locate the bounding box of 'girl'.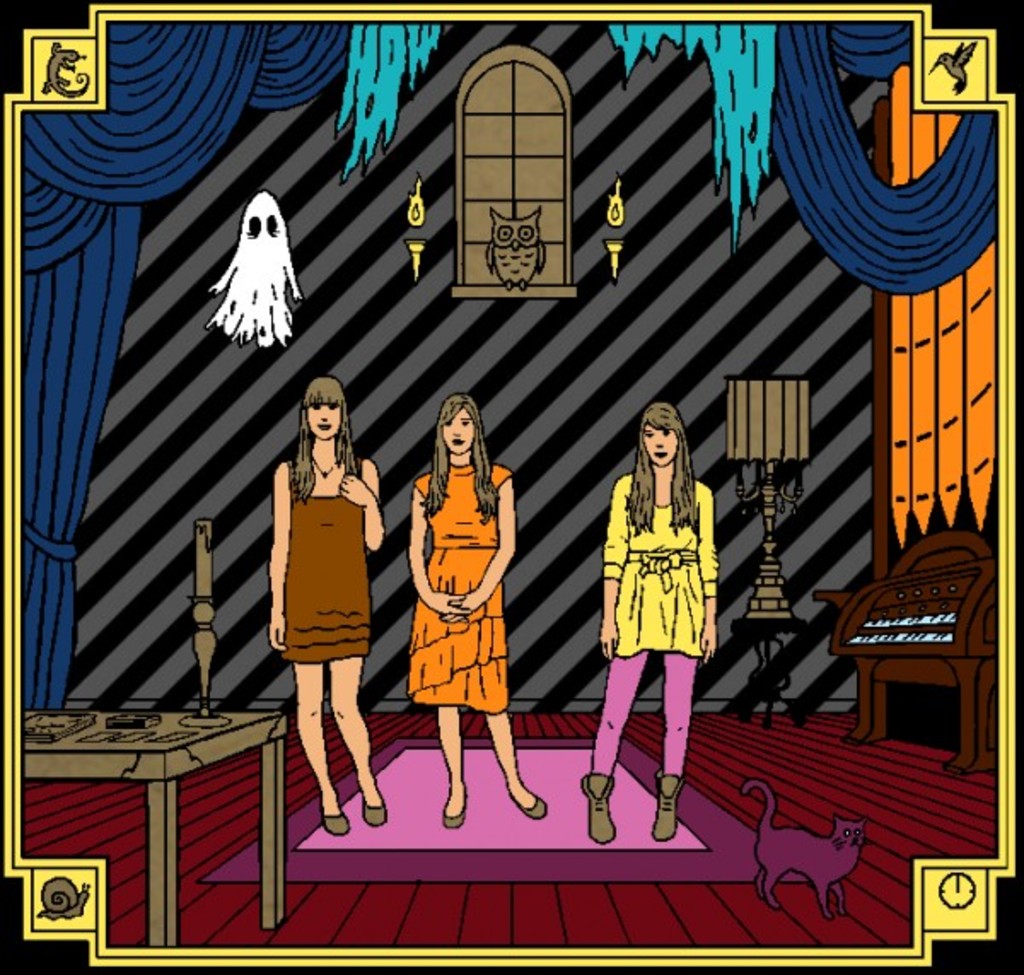
Bounding box: x1=584 y1=400 x2=717 y2=840.
